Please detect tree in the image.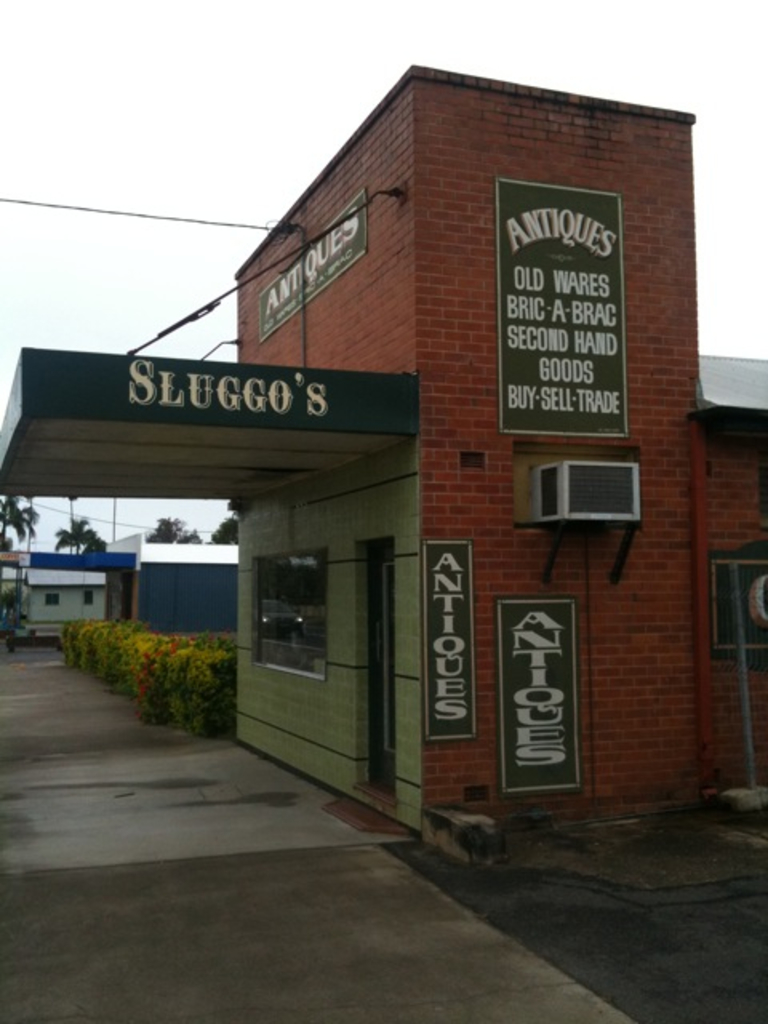
[x1=75, y1=531, x2=110, y2=558].
